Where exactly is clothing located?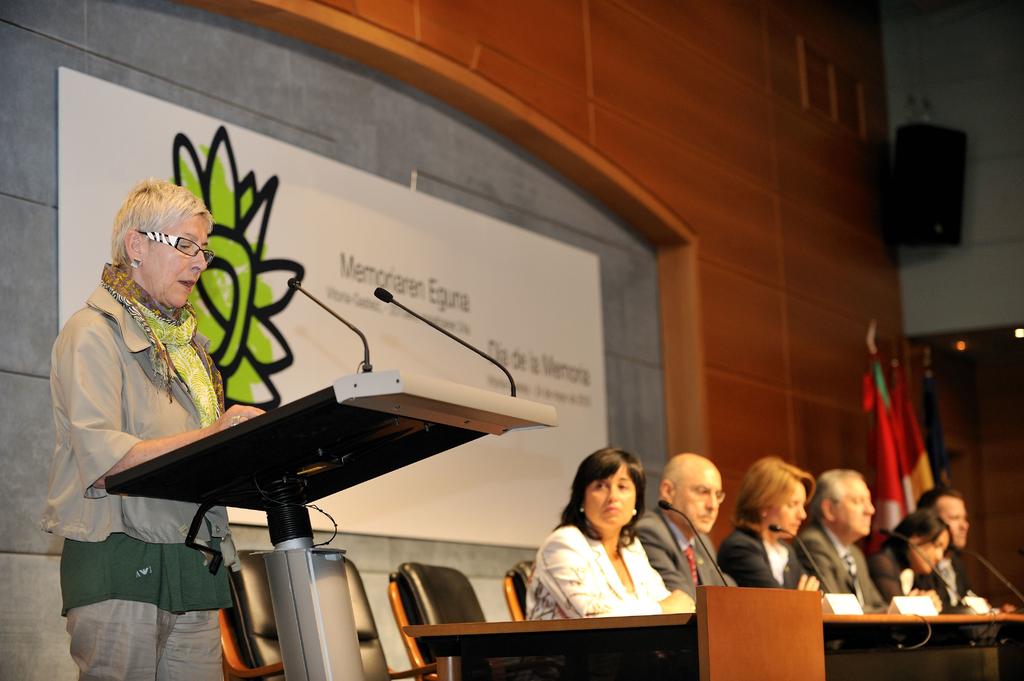
Its bounding box is <region>797, 522, 890, 618</region>.
